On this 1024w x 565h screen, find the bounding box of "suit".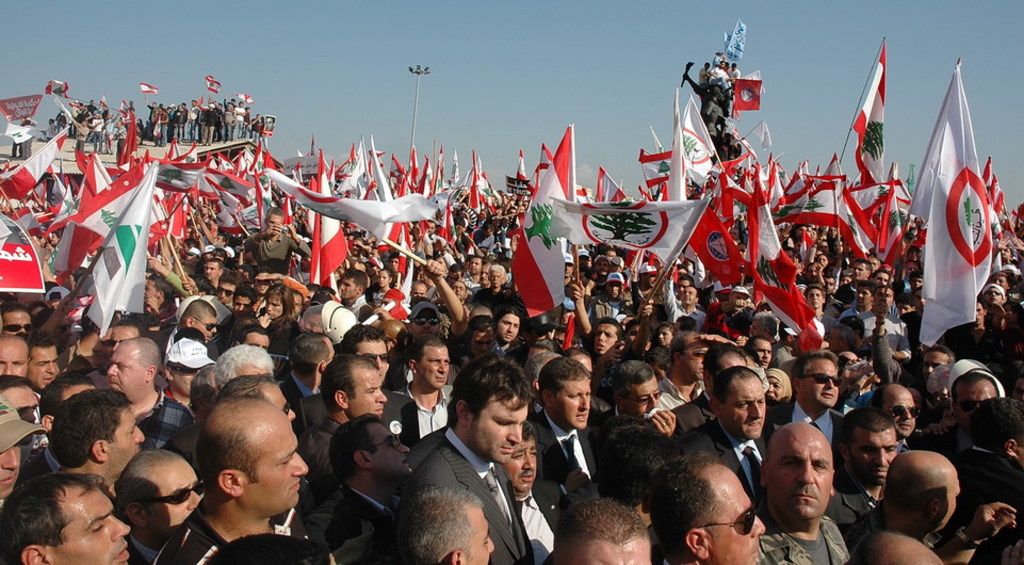
Bounding box: box=[300, 389, 423, 447].
